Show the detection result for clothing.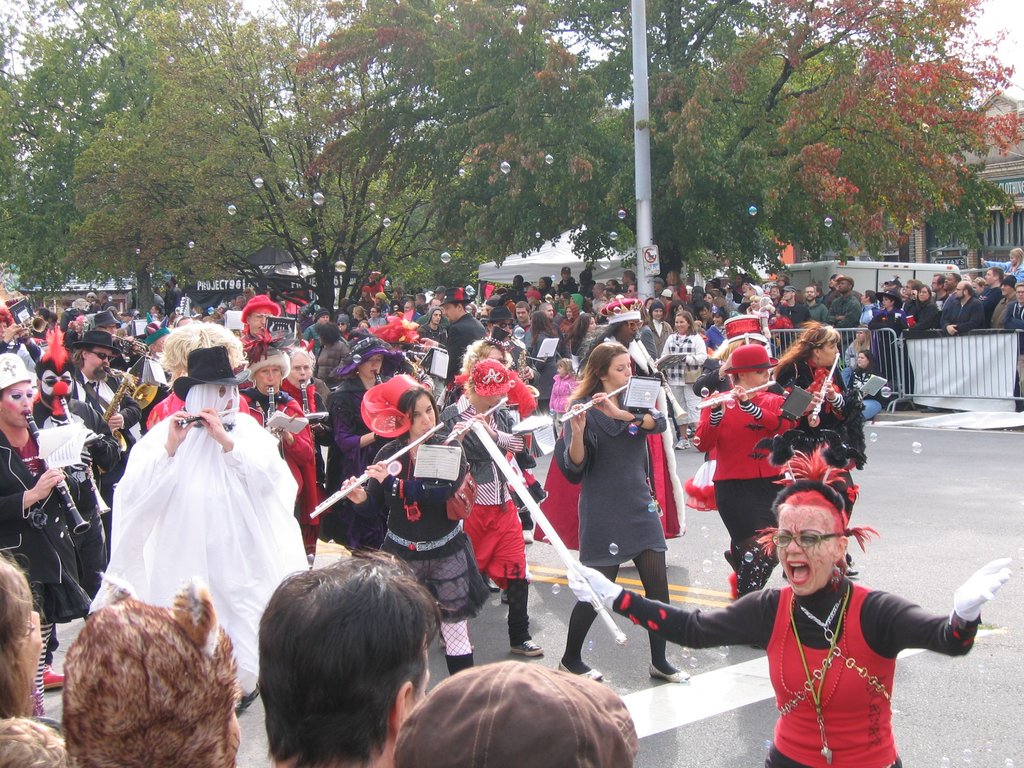
363,436,481,614.
